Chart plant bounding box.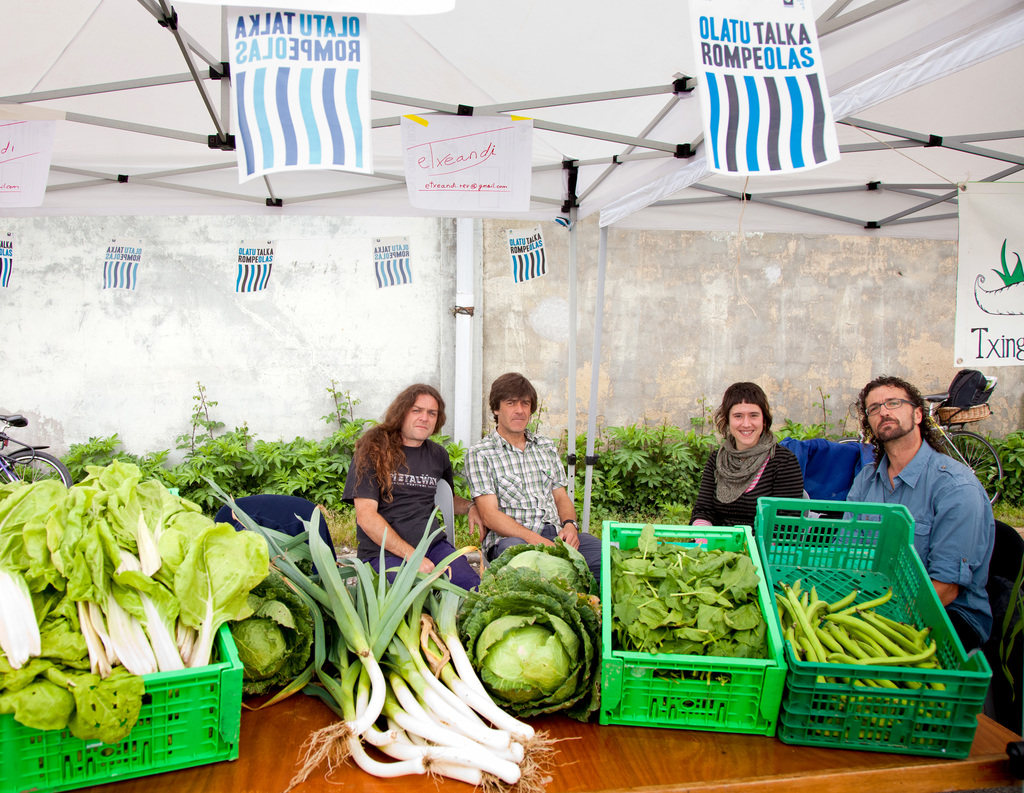
Charted: BBox(963, 423, 1023, 522).
